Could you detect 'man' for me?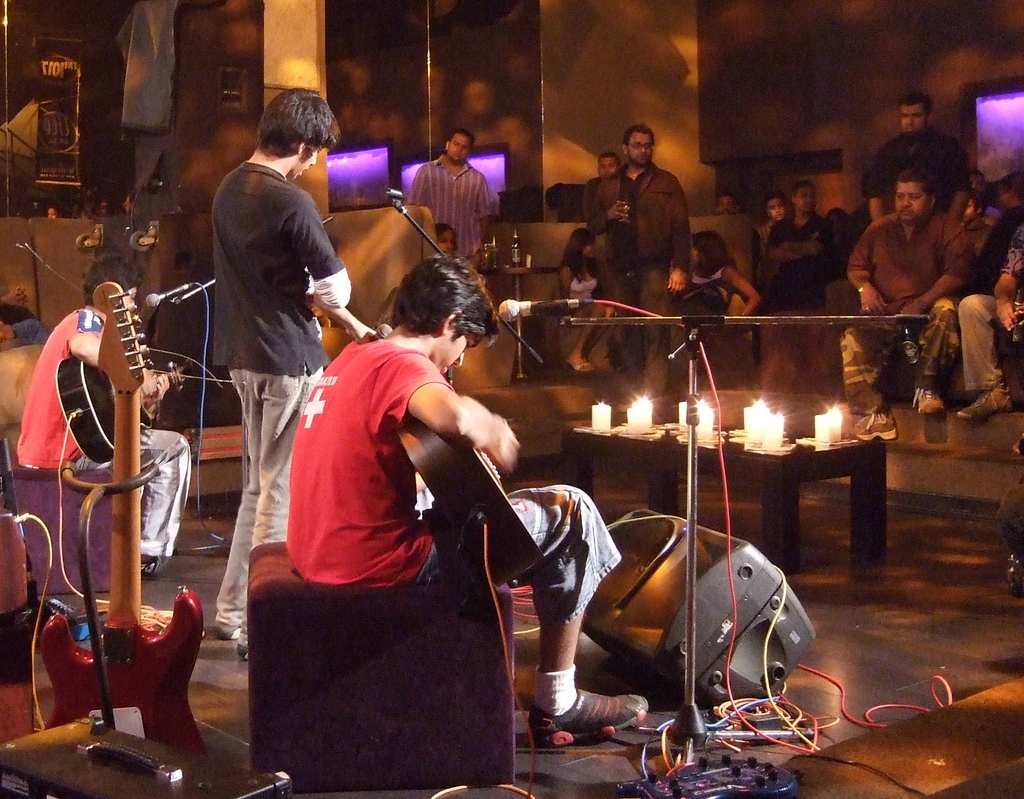
Detection result: bbox(177, 90, 362, 553).
